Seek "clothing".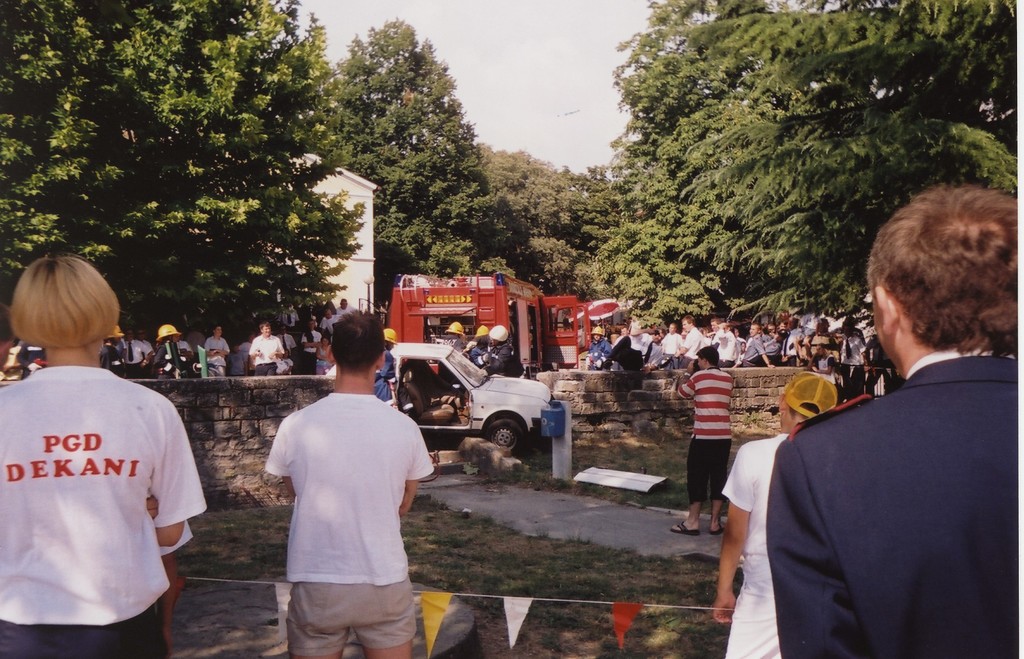
[202,332,227,376].
